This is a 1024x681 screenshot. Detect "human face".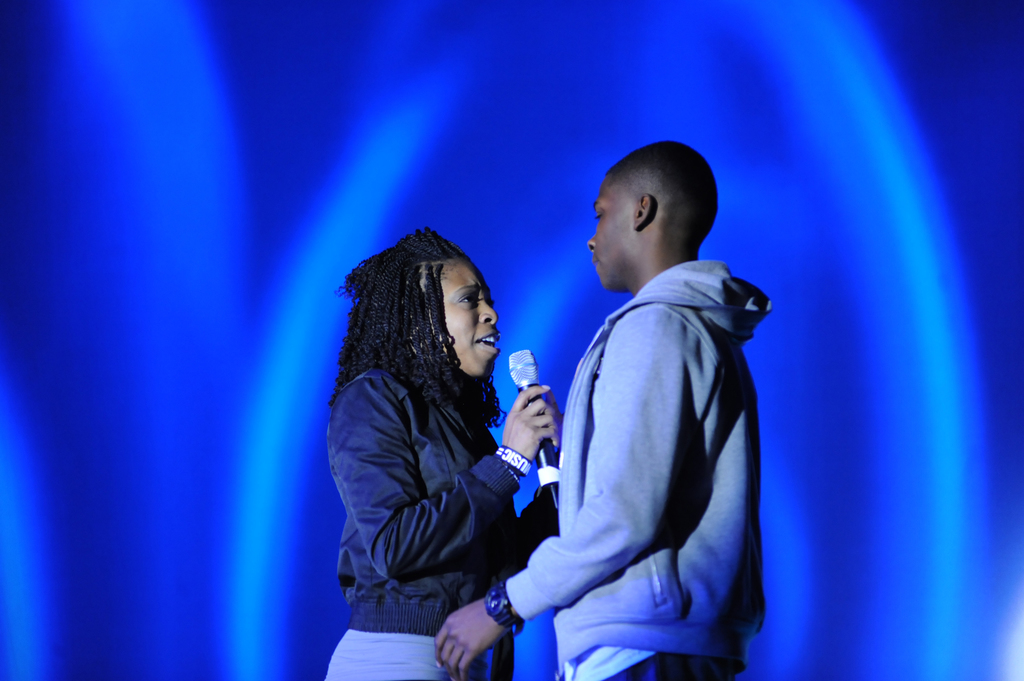
bbox(436, 261, 500, 377).
